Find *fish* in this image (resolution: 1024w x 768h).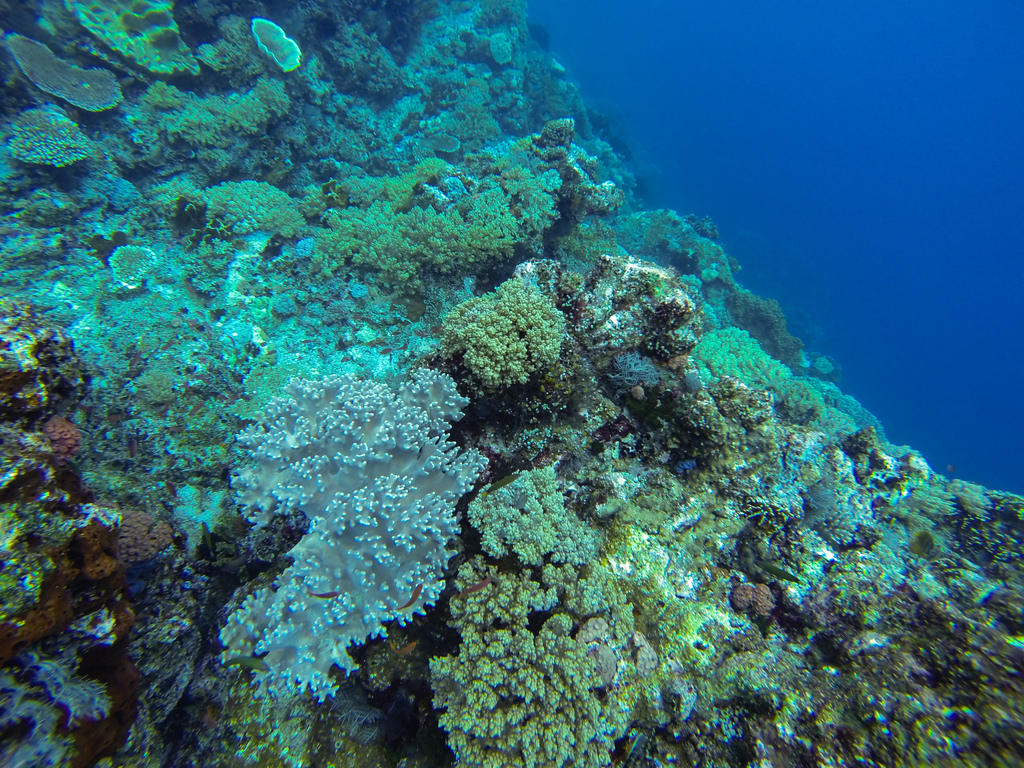
{"left": 298, "top": 339, "right": 312, "bottom": 344}.
